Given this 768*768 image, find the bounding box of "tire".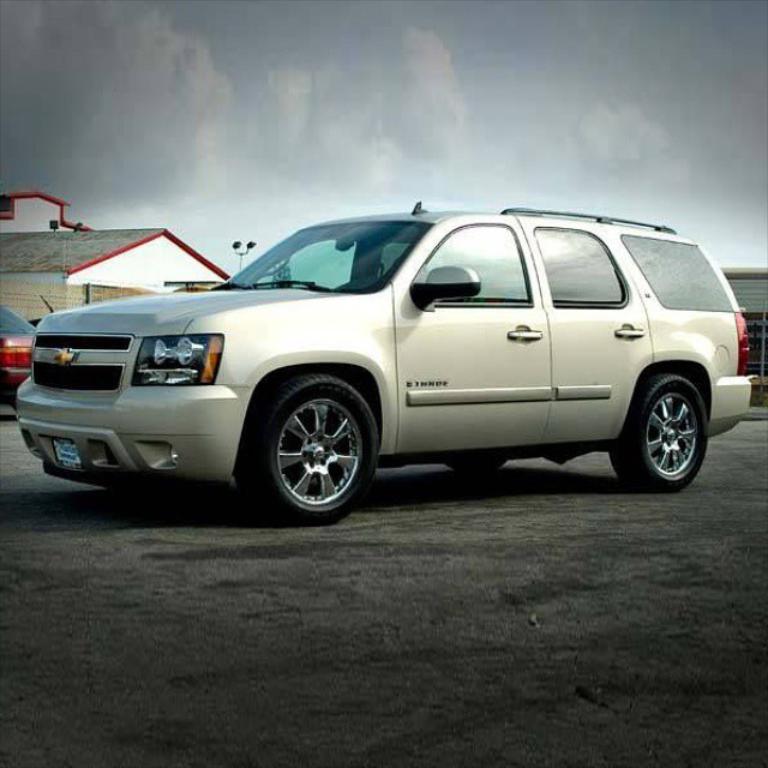
(444,460,506,473).
